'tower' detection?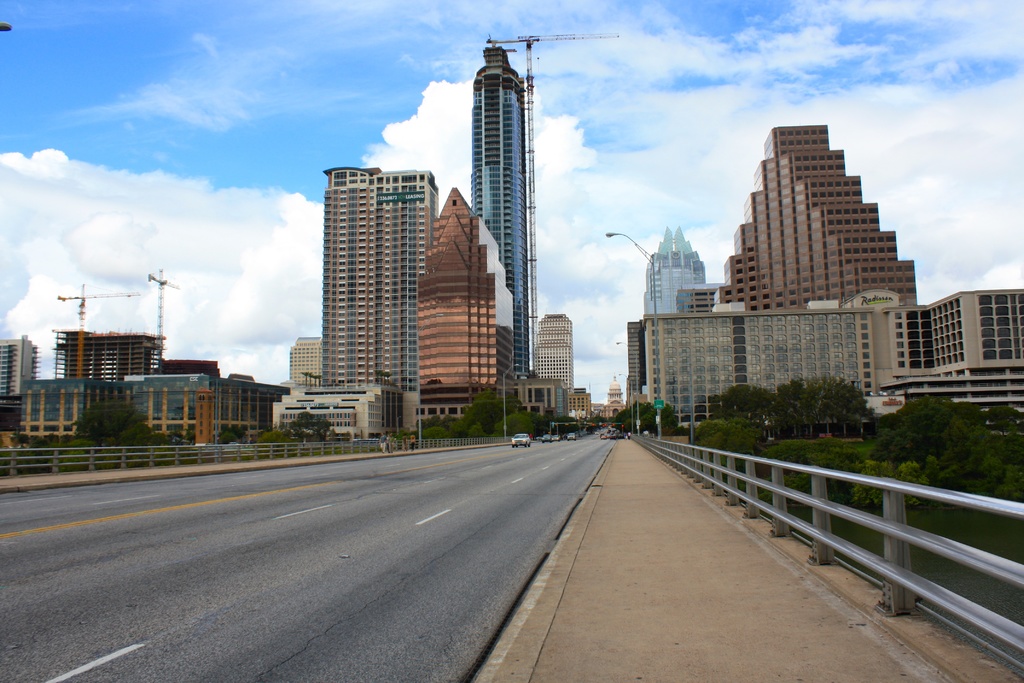
bbox=(453, 15, 561, 358)
